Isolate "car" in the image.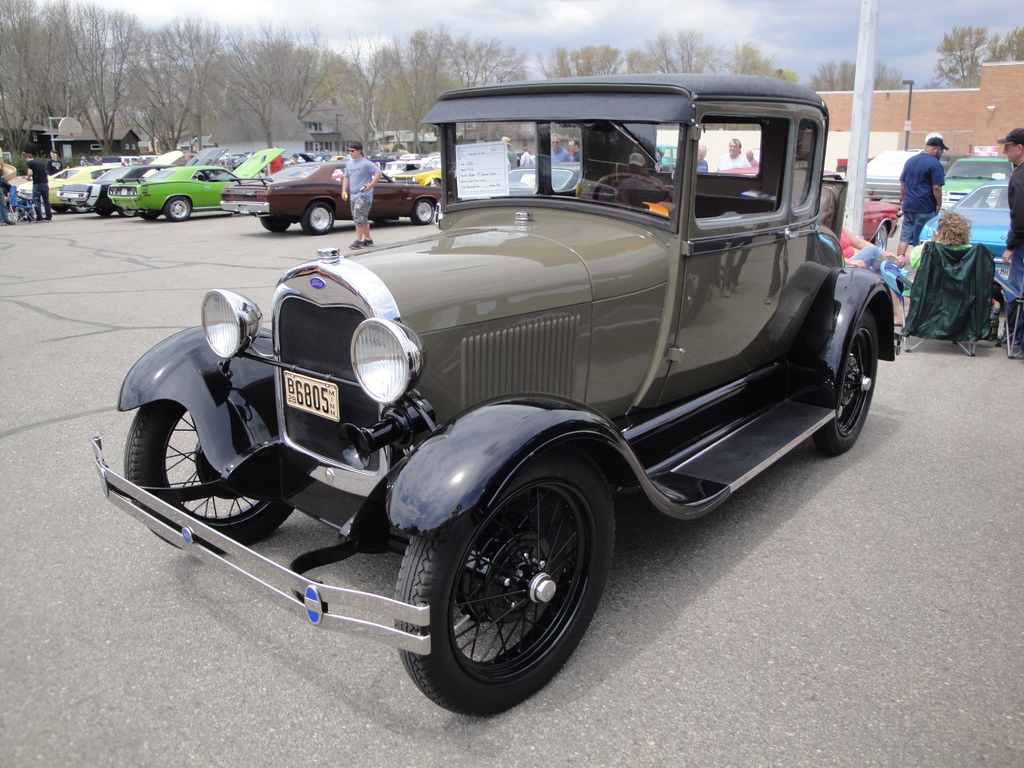
Isolated region: 919,179,1010,259.
